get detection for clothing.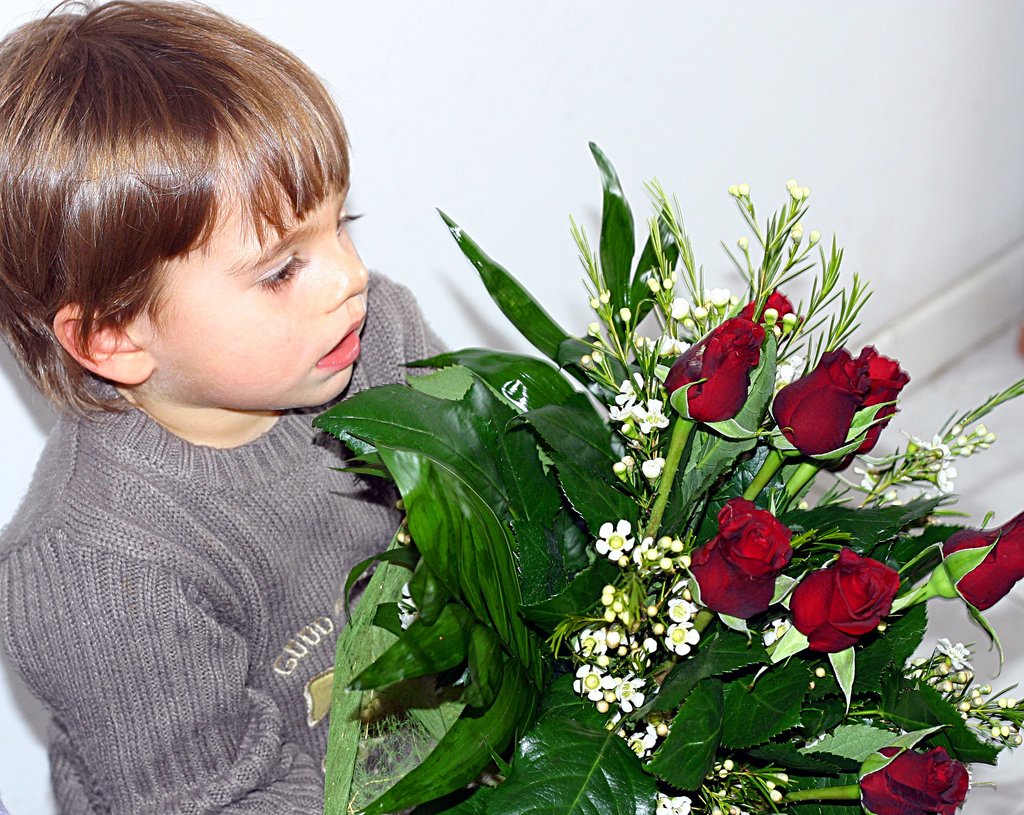
Detection: box(0, 270, 458, 814).
